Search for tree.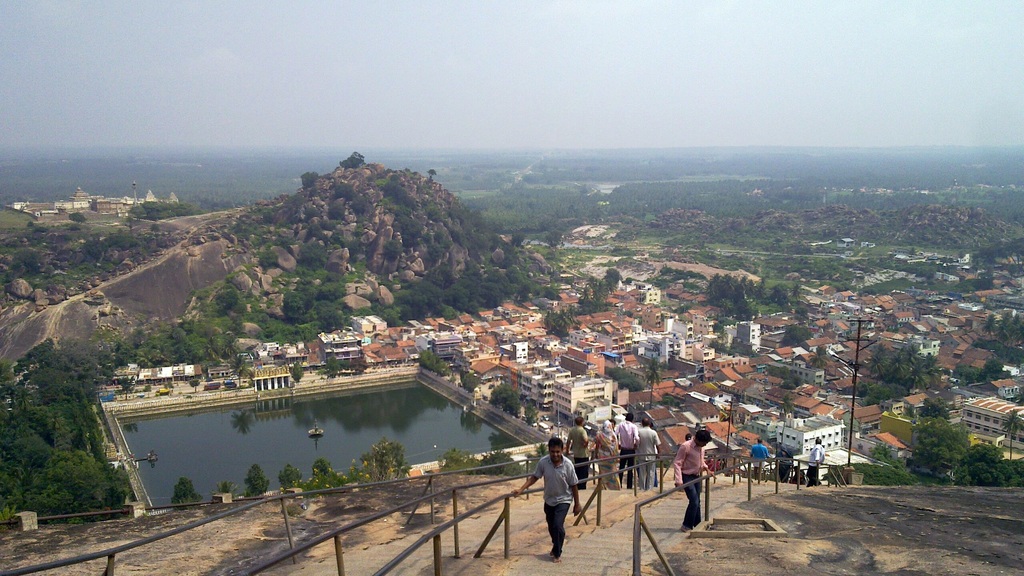
Found at bbox=(490, 383, 525, 419).
